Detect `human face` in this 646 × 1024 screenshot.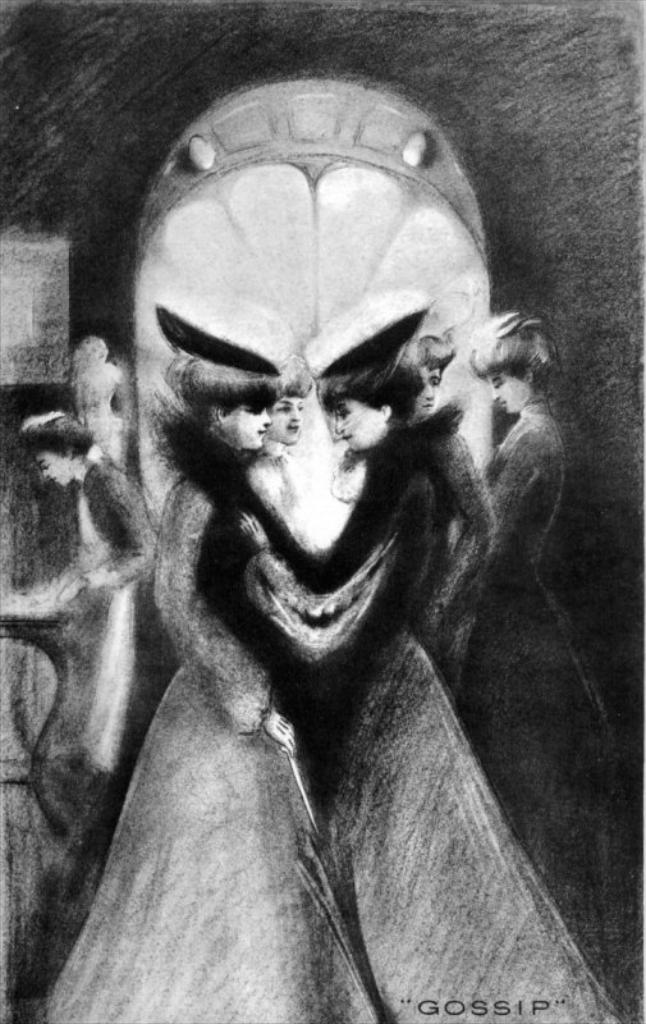
Detection: box(494, 376, 524, 410).
